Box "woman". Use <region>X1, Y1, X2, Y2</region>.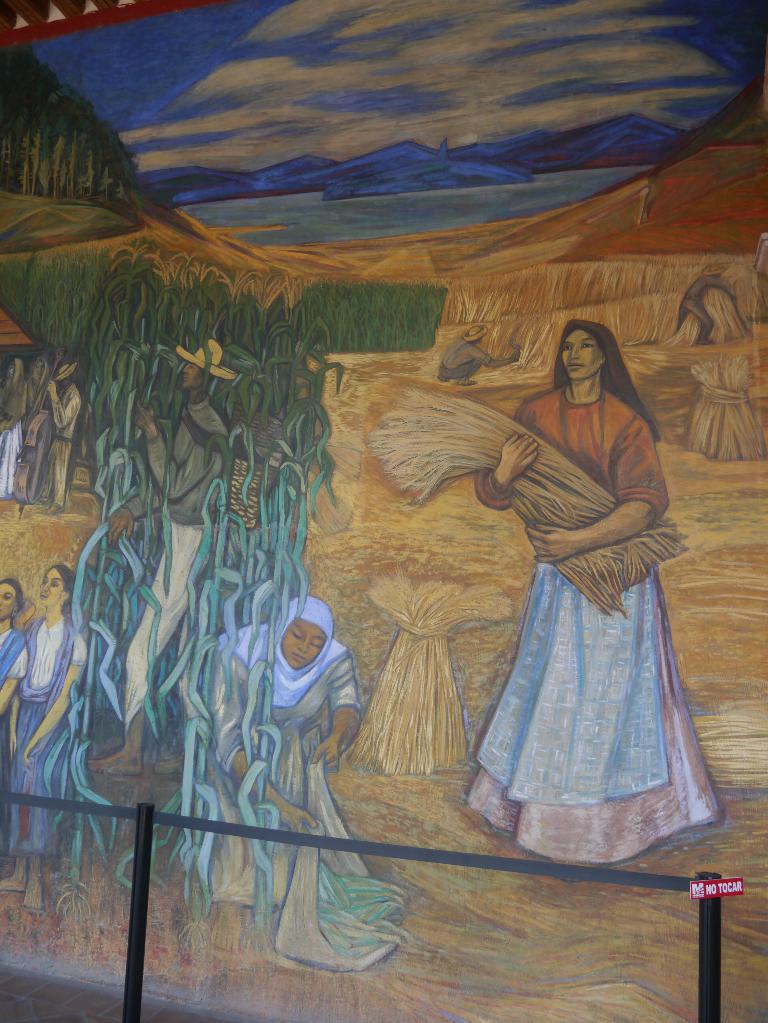
<region>0, 572, 26, 889</region>.
